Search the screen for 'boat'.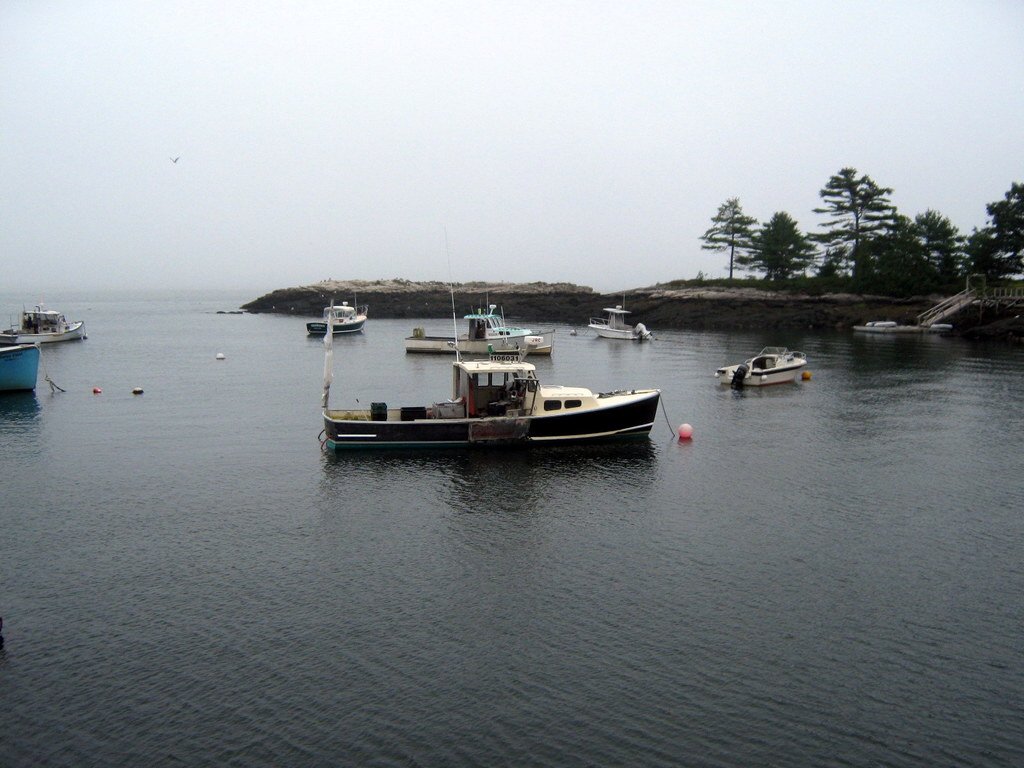
Found at pyautogui.locateOnScreen(724, 347, 818, 403).
